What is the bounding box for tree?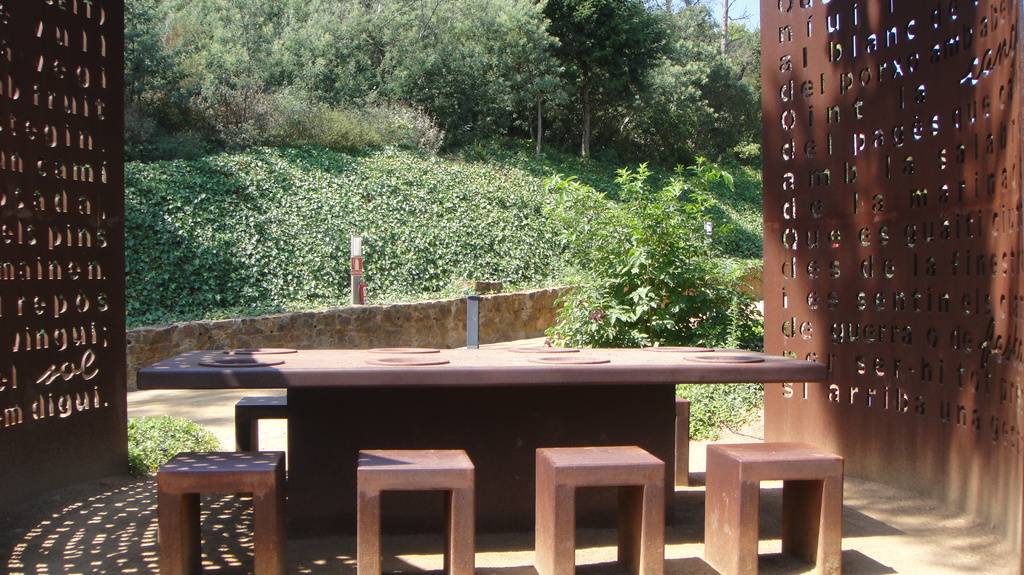
{"left": 534, "top": 0, "right": 668, "bottom": 161}.
